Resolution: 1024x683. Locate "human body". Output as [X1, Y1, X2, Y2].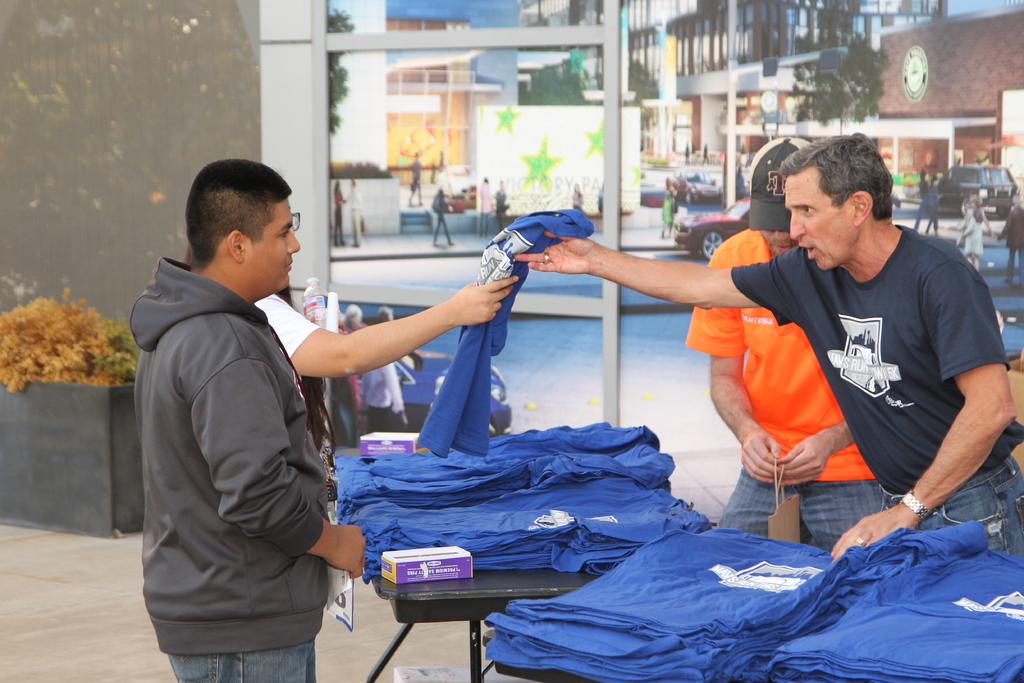
[514, 133, 1023, 565].
